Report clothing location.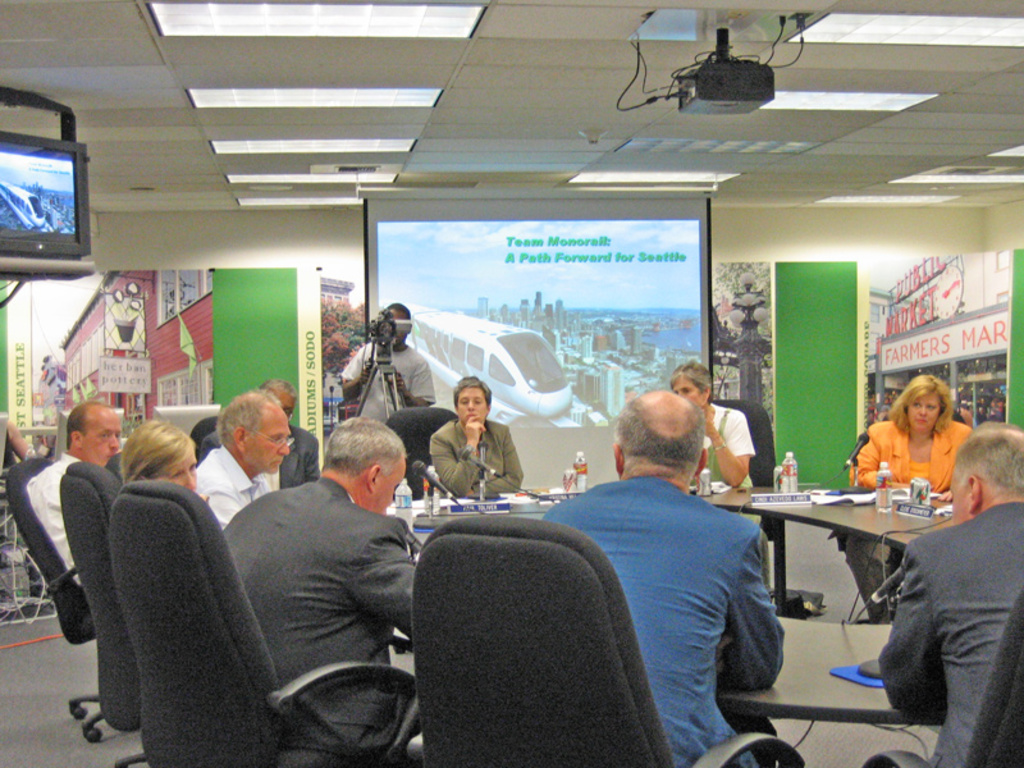
Report: [342,346,439,429].
